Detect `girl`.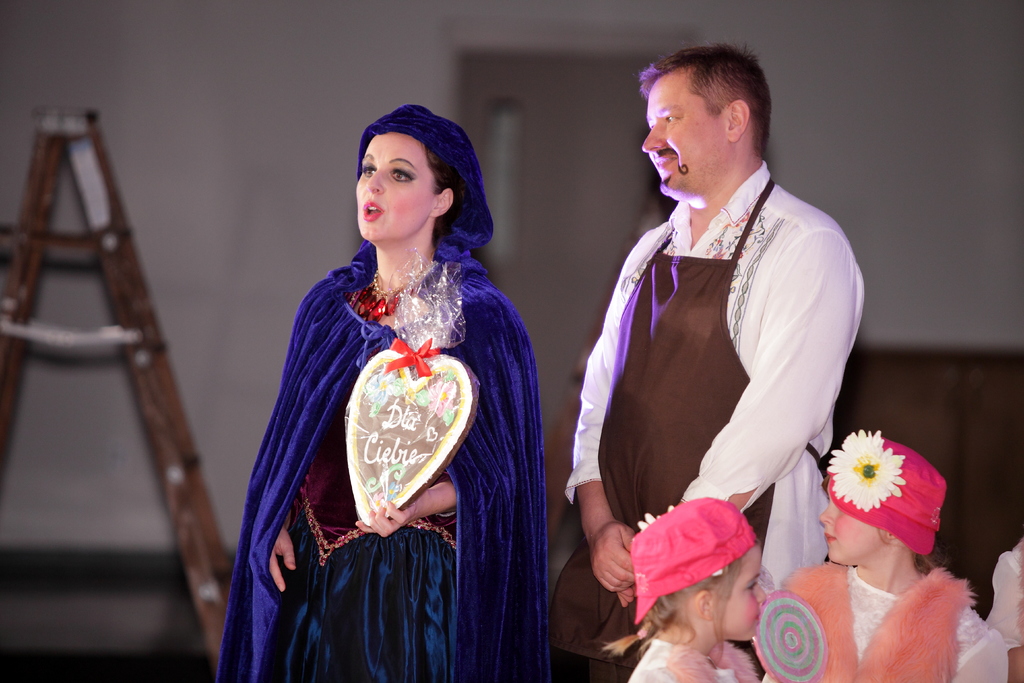
Detected at region(755, 429, 1008, 682).
